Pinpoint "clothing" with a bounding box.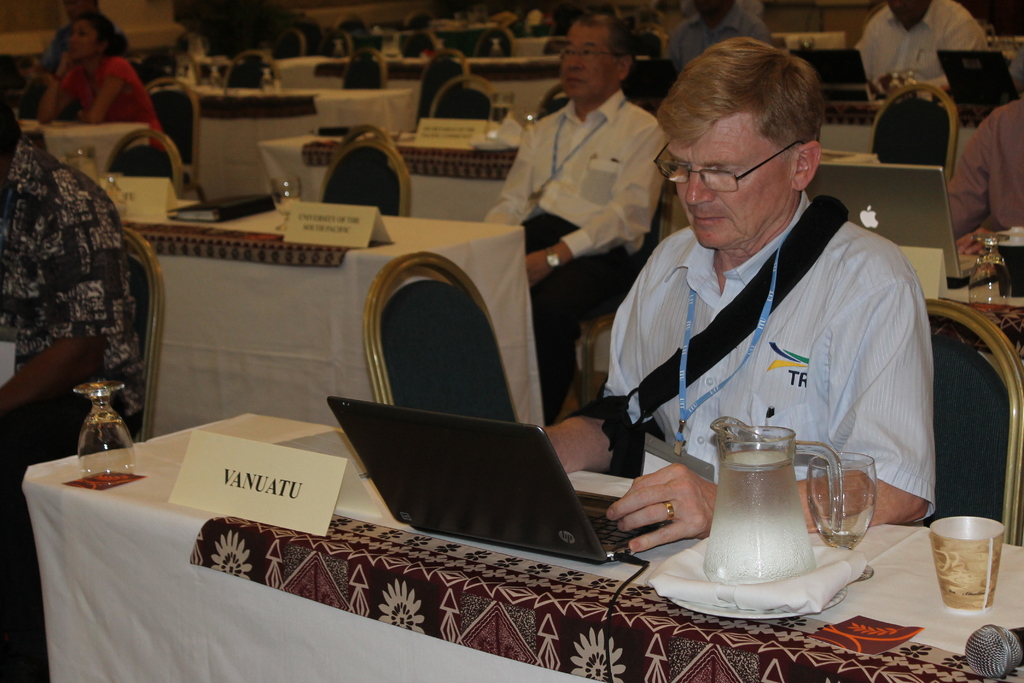
l=591, t=180, r=938, b=535.
